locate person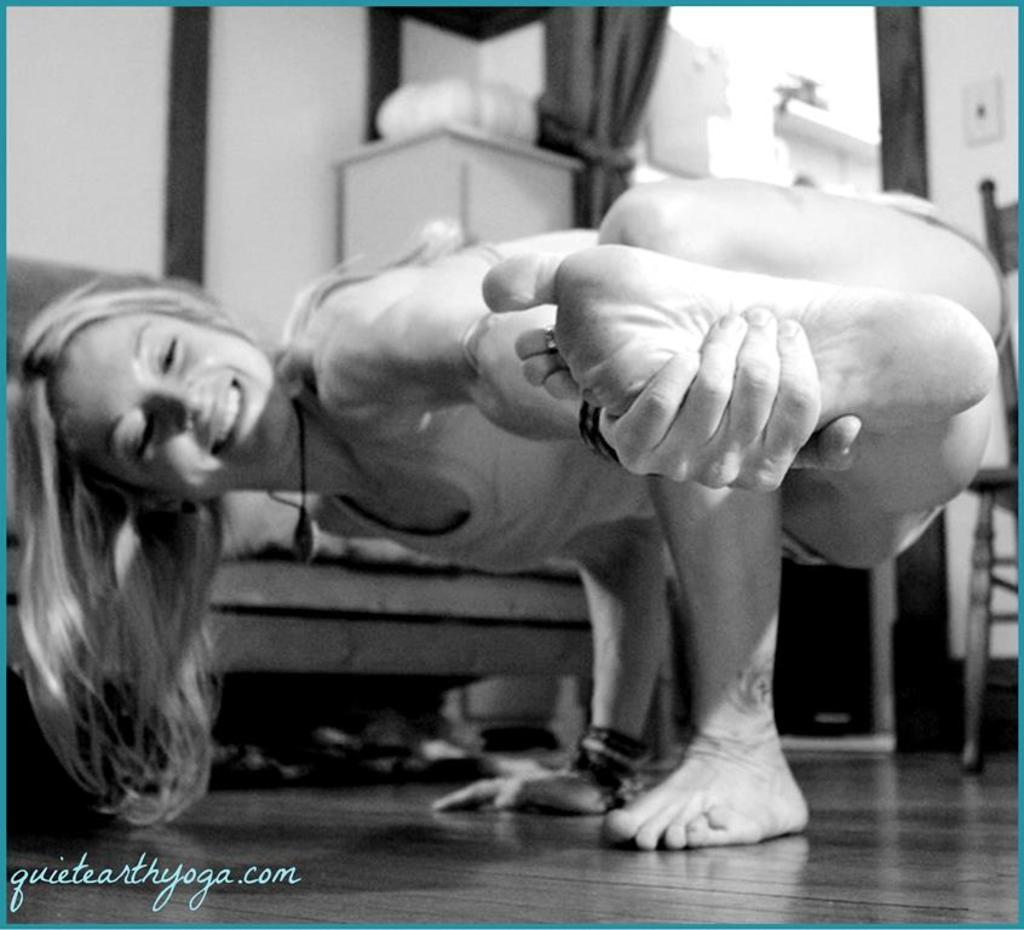
(0, 166, 1020, 851)
